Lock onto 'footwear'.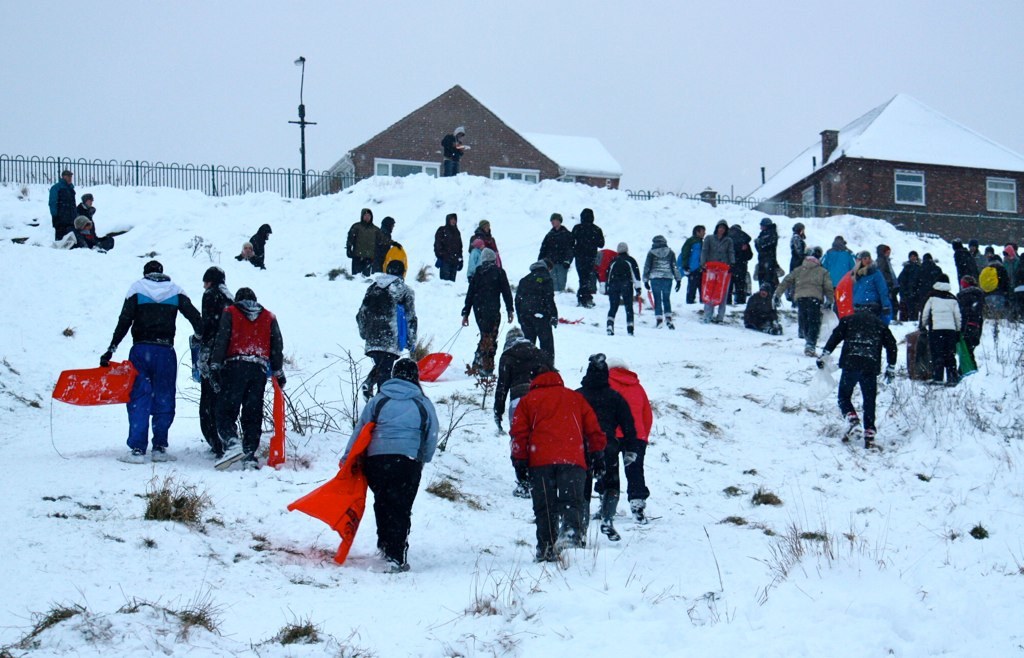
Locked: [605, 323, 614, 338].
